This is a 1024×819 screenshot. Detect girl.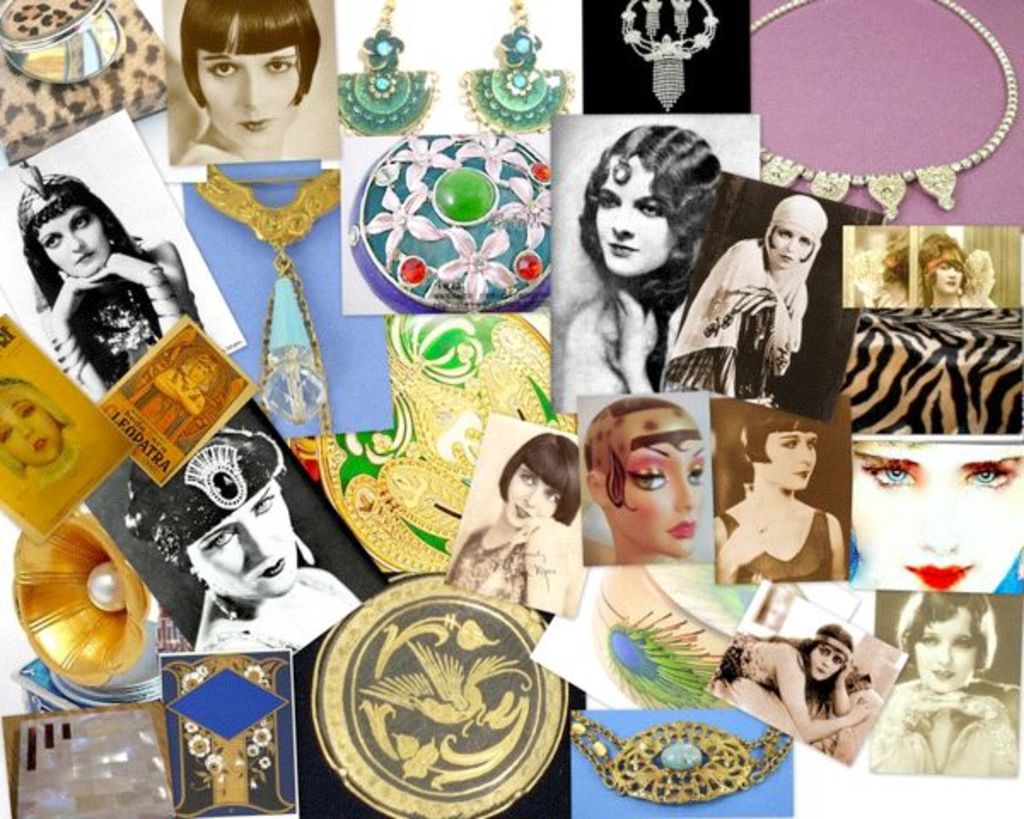
<bbox>852, 440, 1022, 592</bbox>.
